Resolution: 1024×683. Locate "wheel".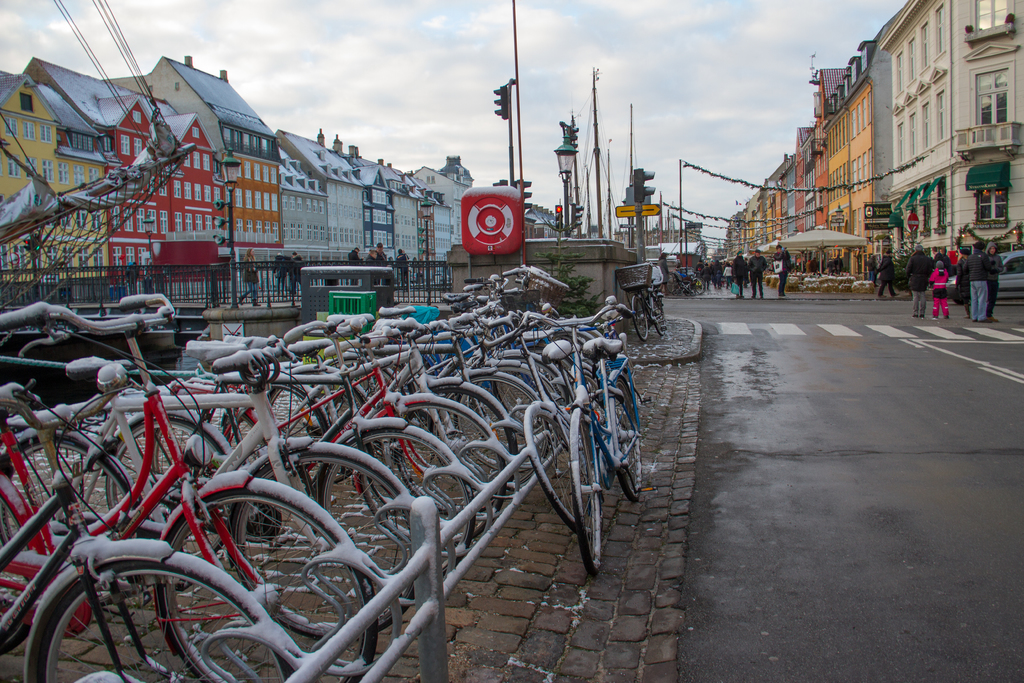
region(440, 373, 546, 483).
